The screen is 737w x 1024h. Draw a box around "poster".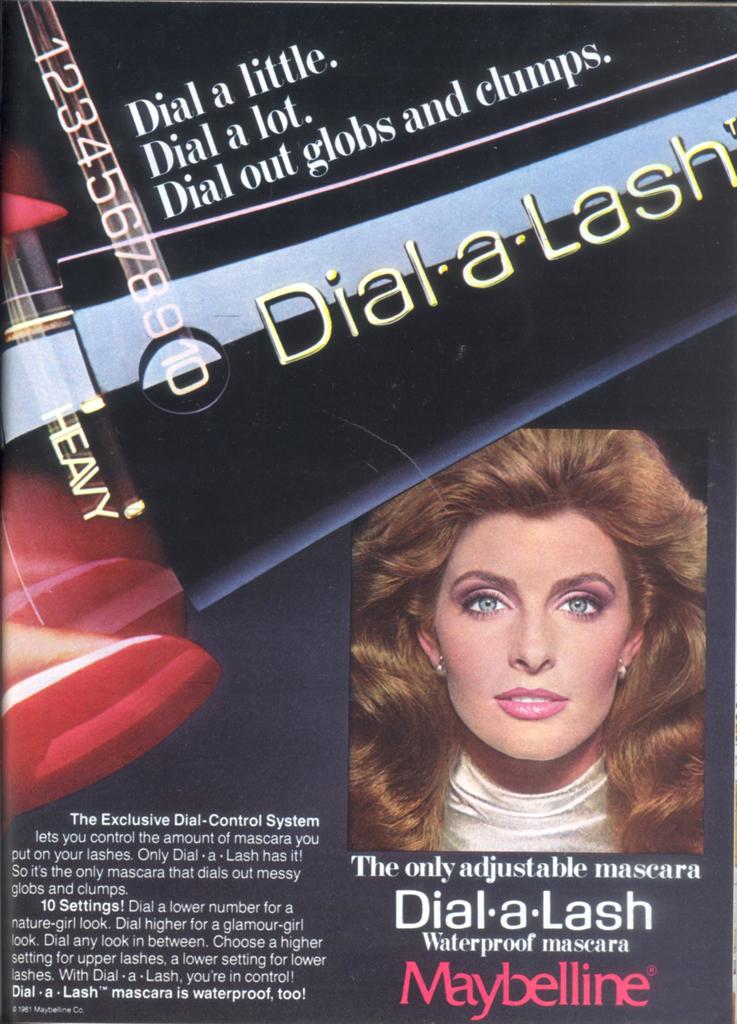
(left=0, top=2, right=736, bottom=1023).
